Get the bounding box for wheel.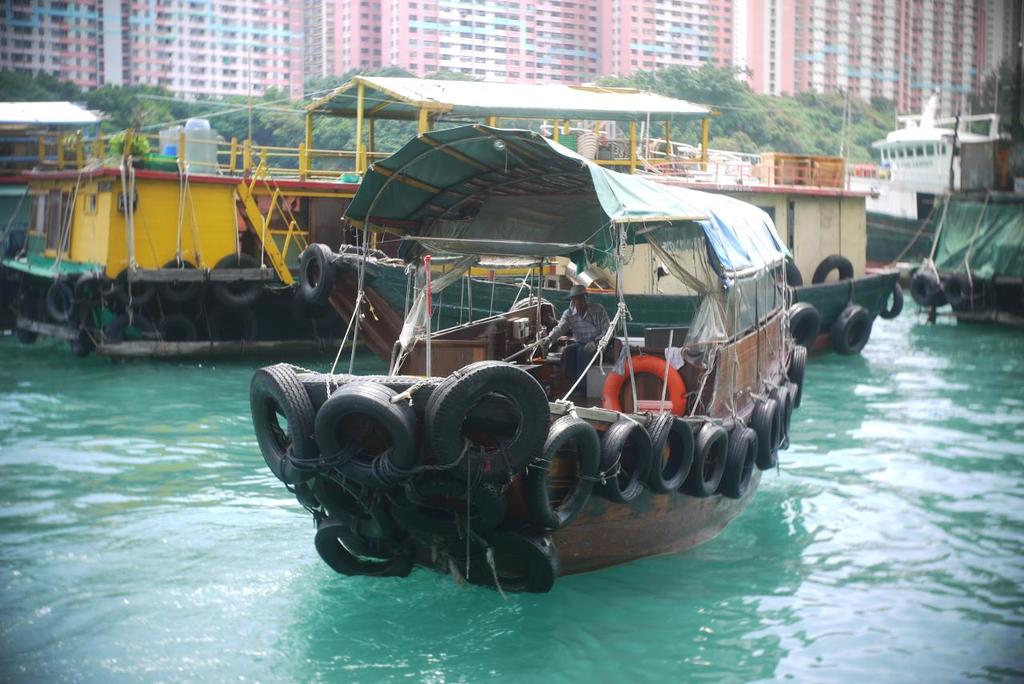
detection(876, 282, 903, 317).
